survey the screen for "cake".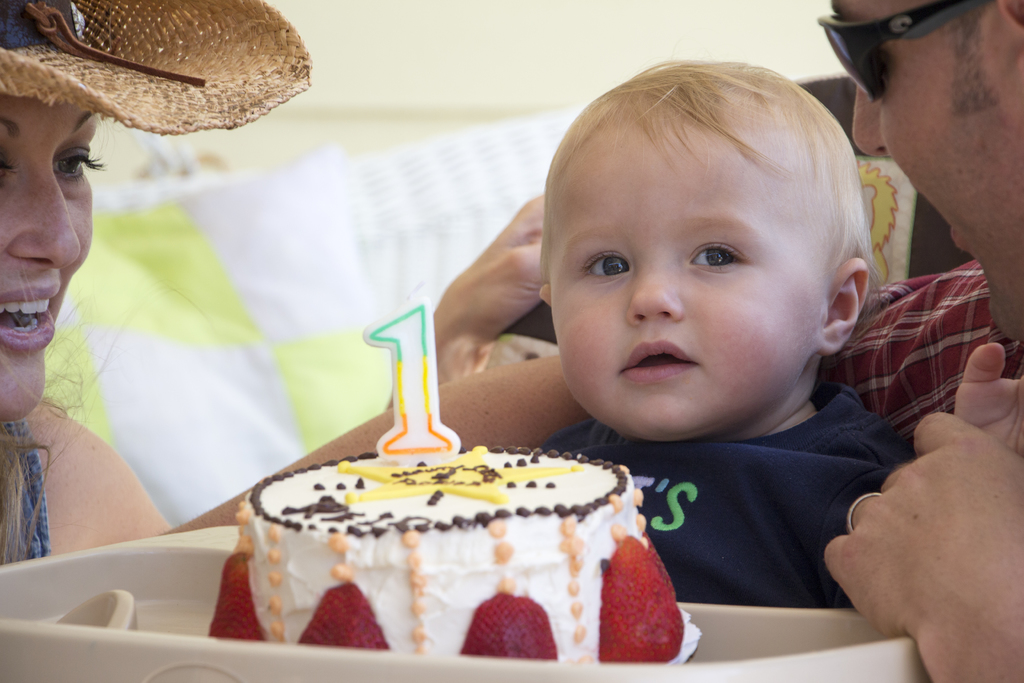
Survey found: [left=206, top=454, right=698, bottom=661].
